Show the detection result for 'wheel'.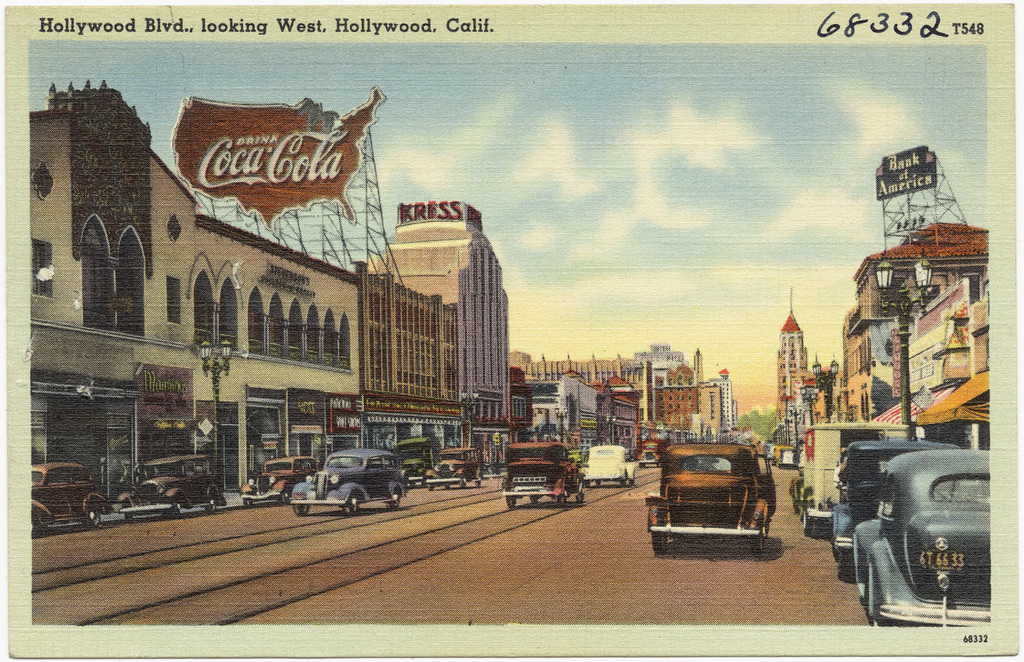
region(204, 496, 217, 510).
